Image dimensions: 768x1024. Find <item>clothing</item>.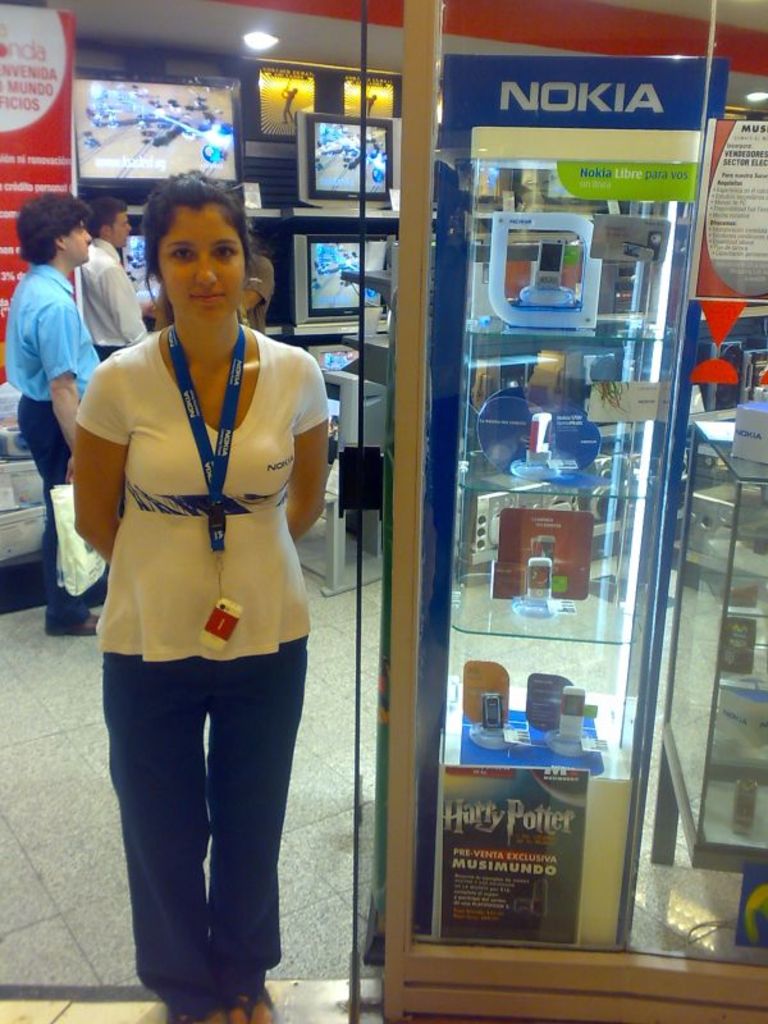
[76, 269, 334, 886].
